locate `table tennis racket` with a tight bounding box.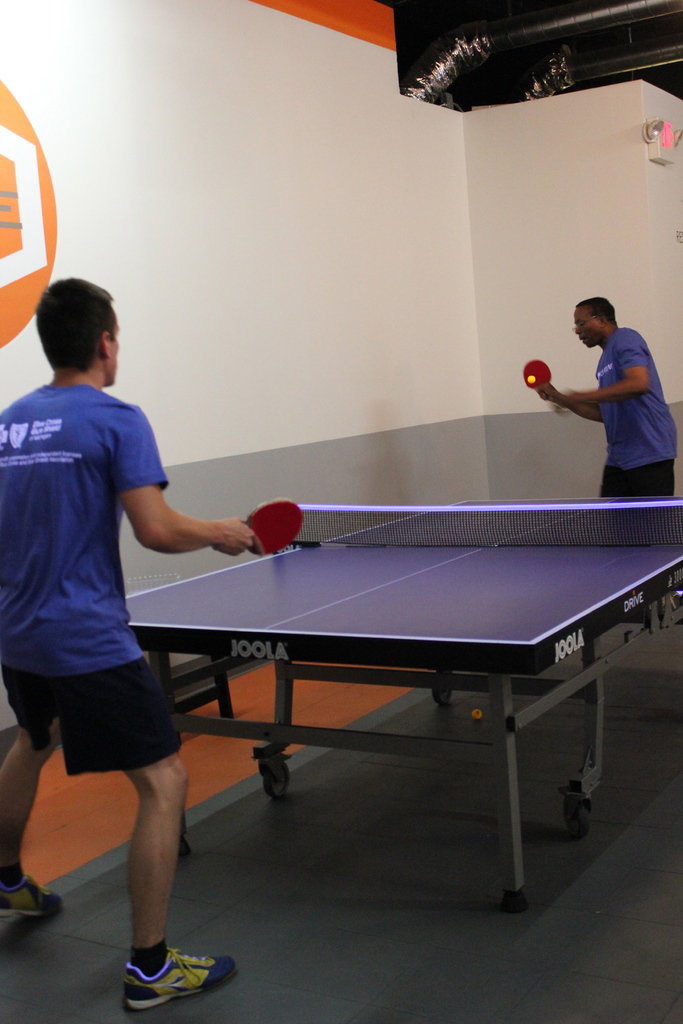
[210,499,309,555].
